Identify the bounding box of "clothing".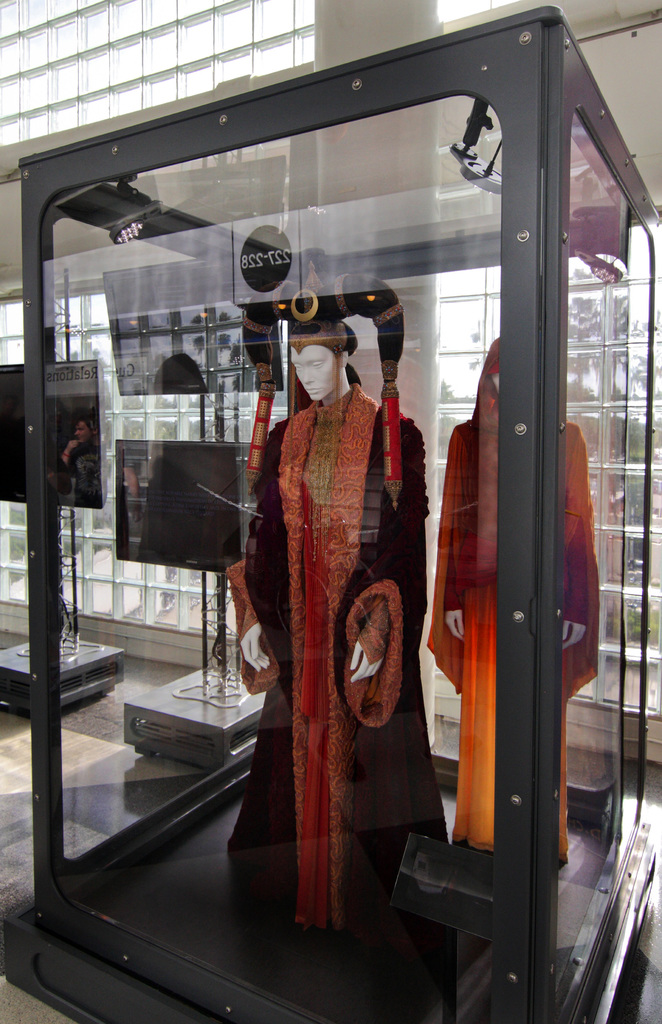
rect(234, 310, 447, 967).
